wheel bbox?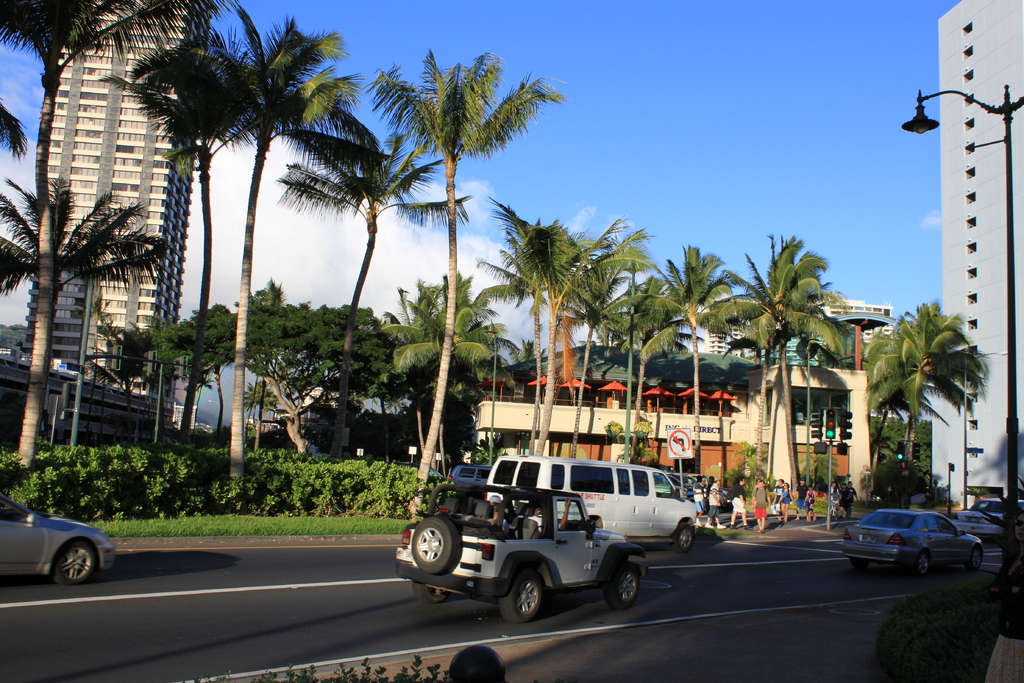
BBox(911, 550, 931, 573)
